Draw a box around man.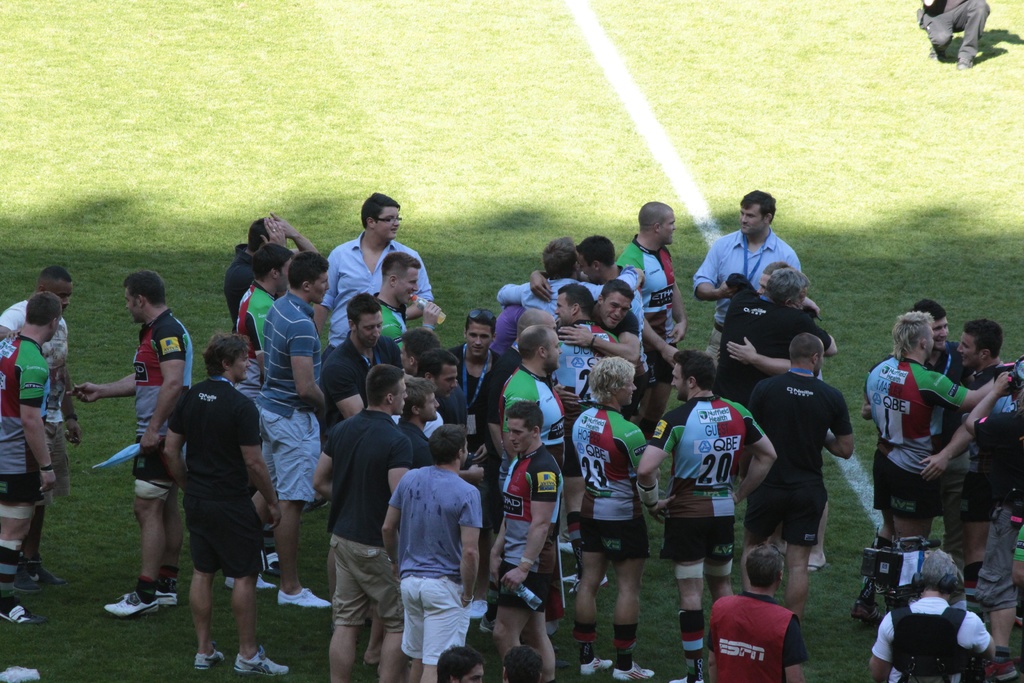
490:404:566:682.
